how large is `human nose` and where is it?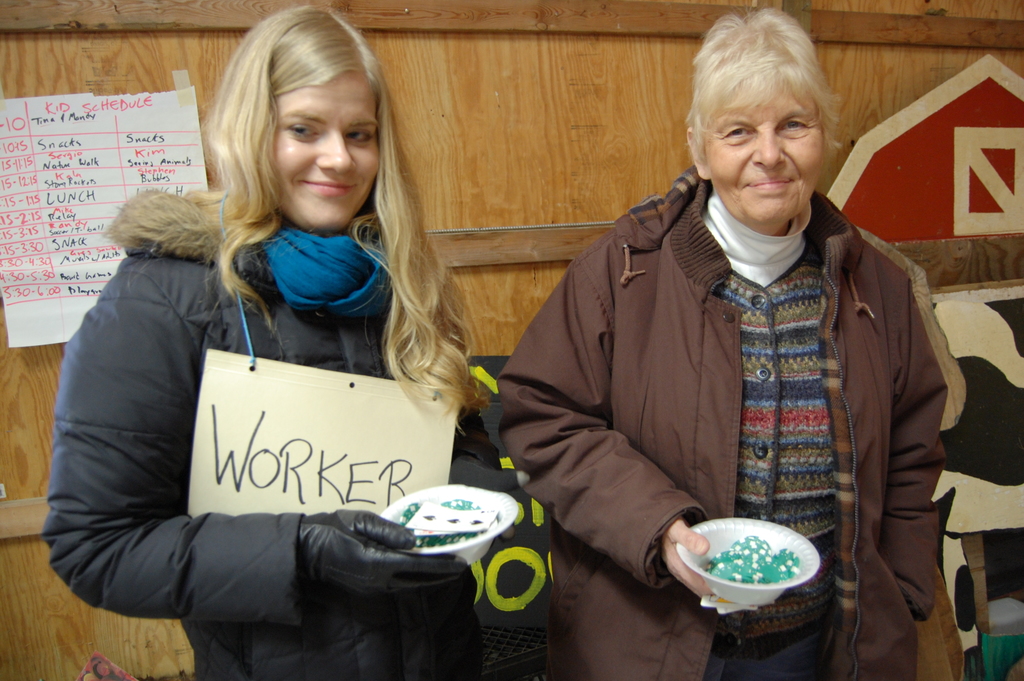
Bounding box: bbox(312, 131, 355, 172).
